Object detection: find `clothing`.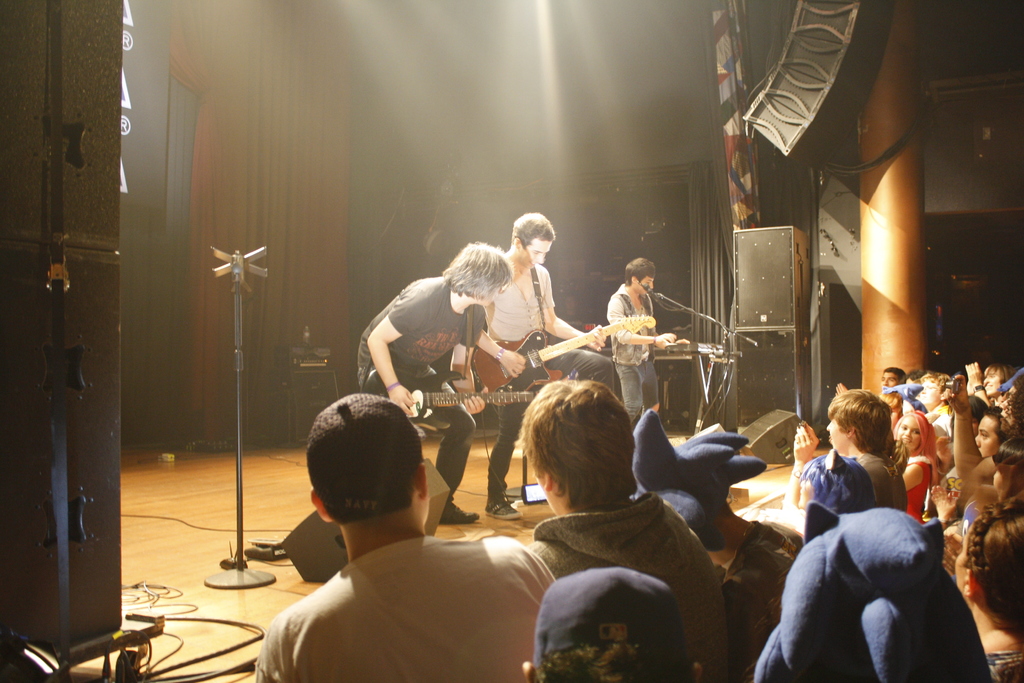
pyautogui.locateOnScreen(607, 274, 657, 421).
